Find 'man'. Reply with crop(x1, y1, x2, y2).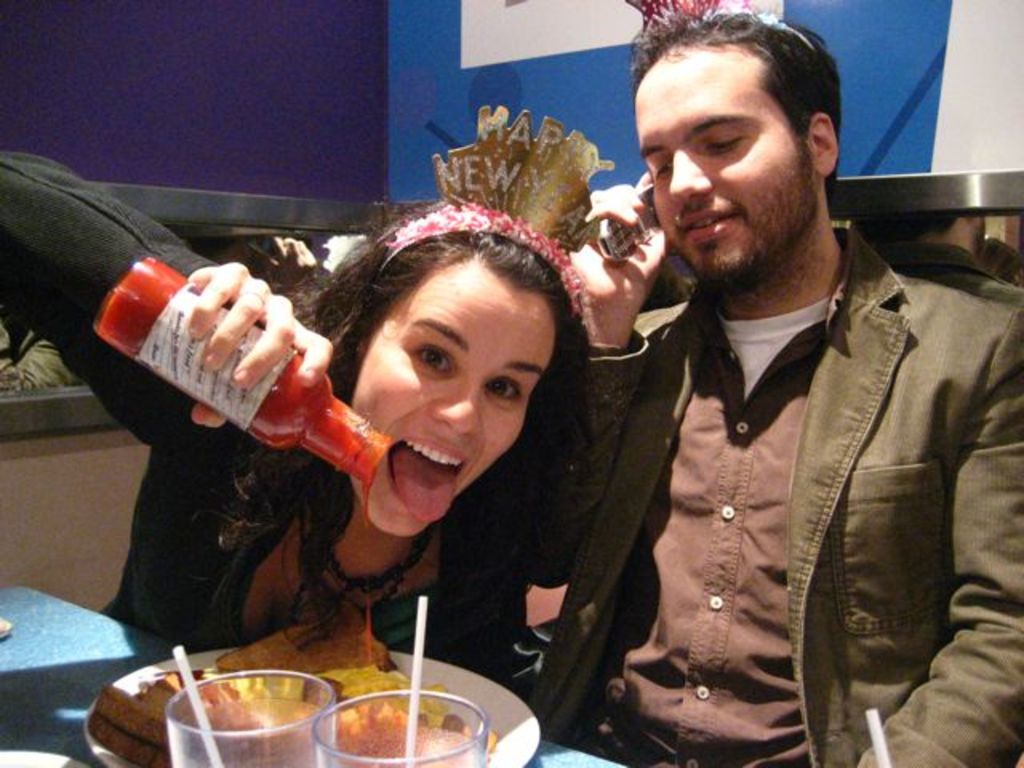
crop(528, 42, 1002, 767).
